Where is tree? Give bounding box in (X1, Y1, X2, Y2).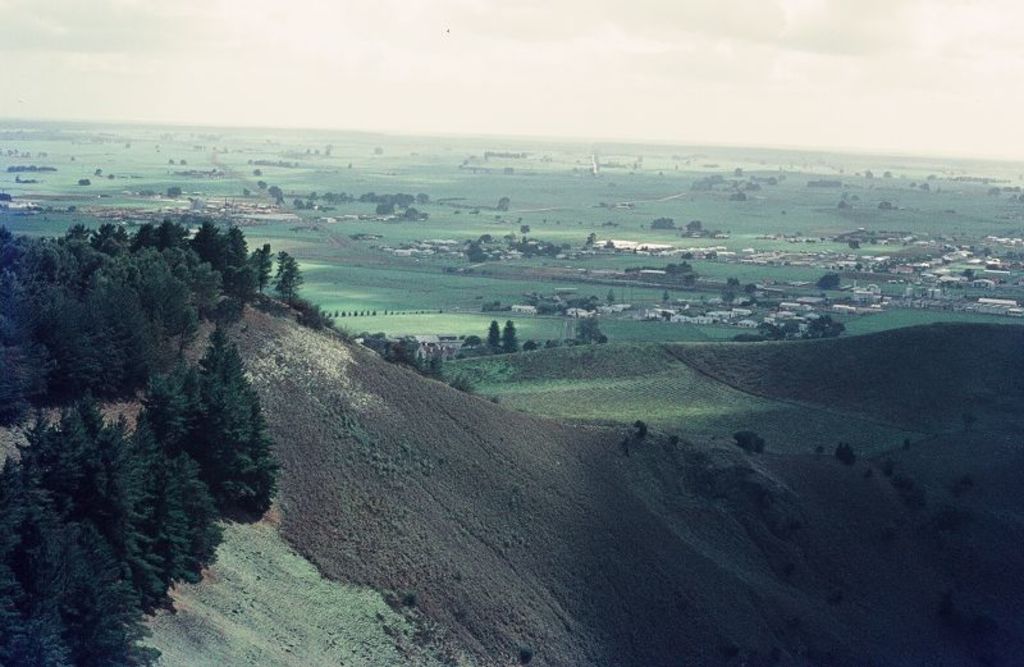
(488, 319, 499, 347).
